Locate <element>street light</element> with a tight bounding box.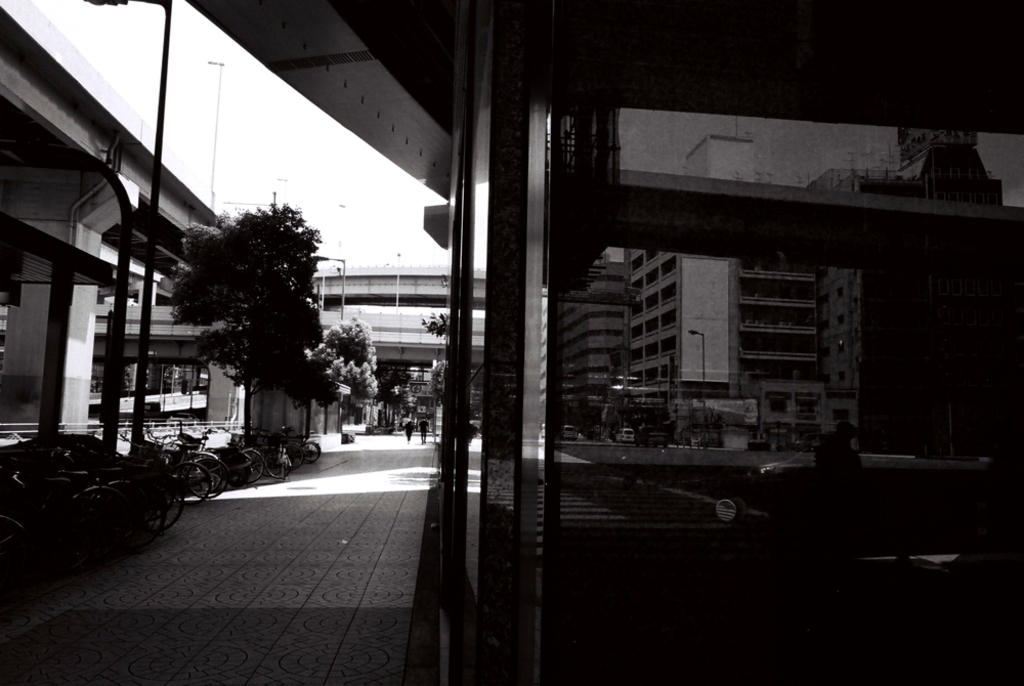
(left=394, top=250, right=399, bottom=312).
